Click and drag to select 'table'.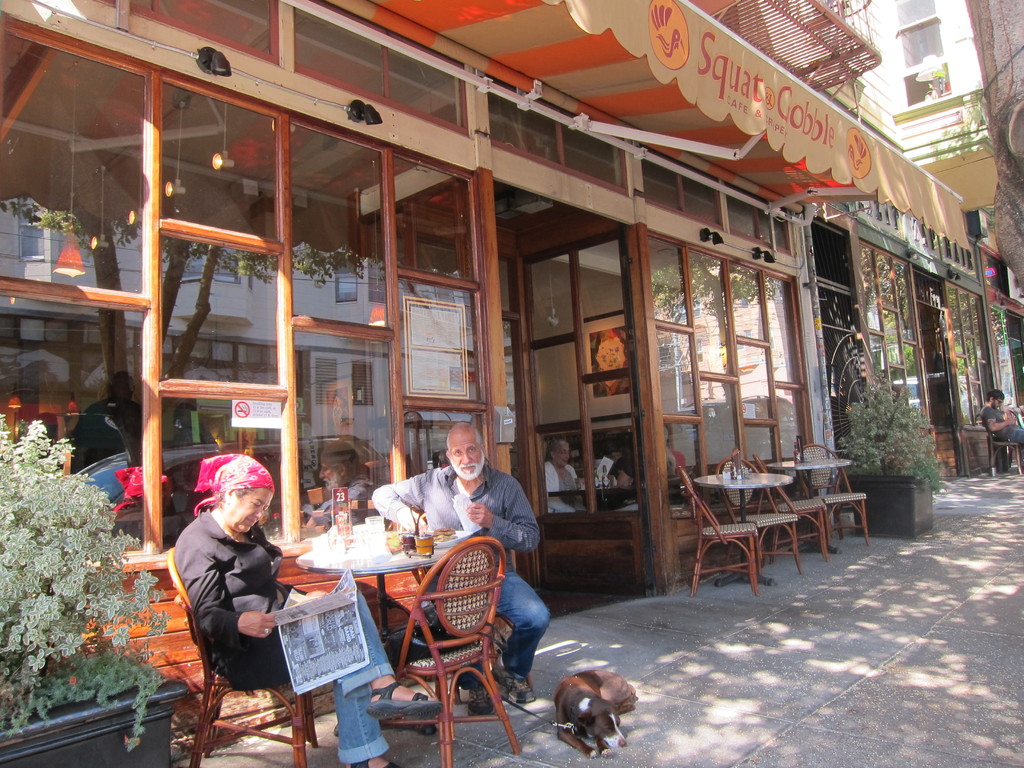
Selection: x1=298, y1=520, x2=468, y2=671.
